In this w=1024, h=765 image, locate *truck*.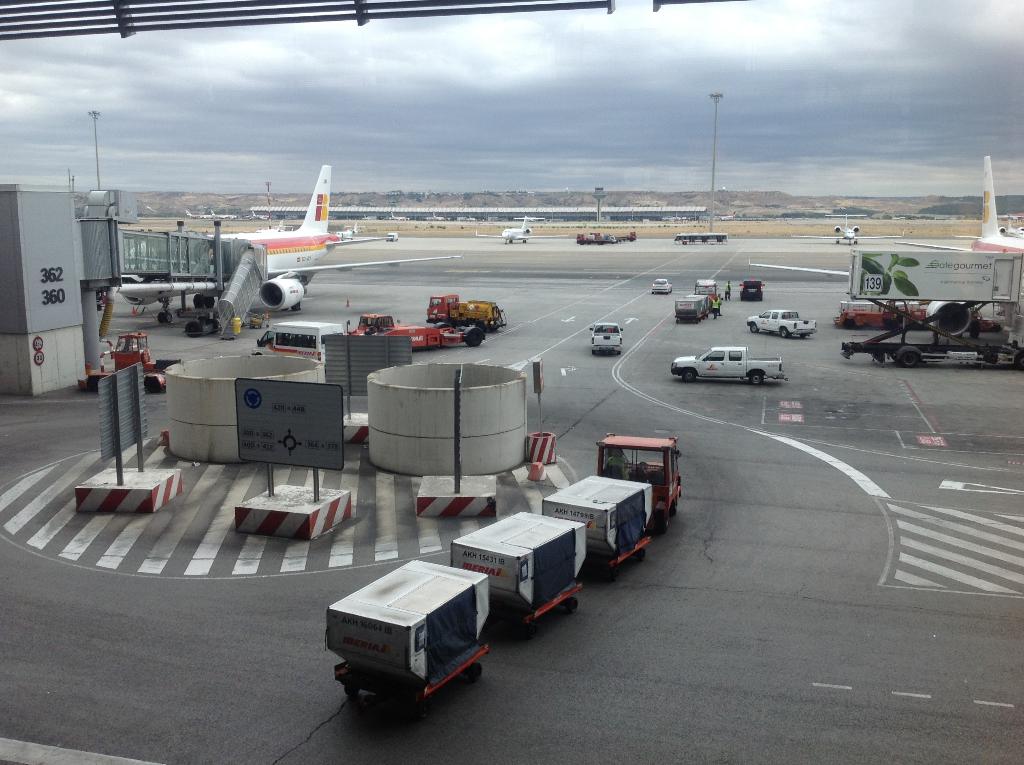
Bounding box: 427 293 506 336.
